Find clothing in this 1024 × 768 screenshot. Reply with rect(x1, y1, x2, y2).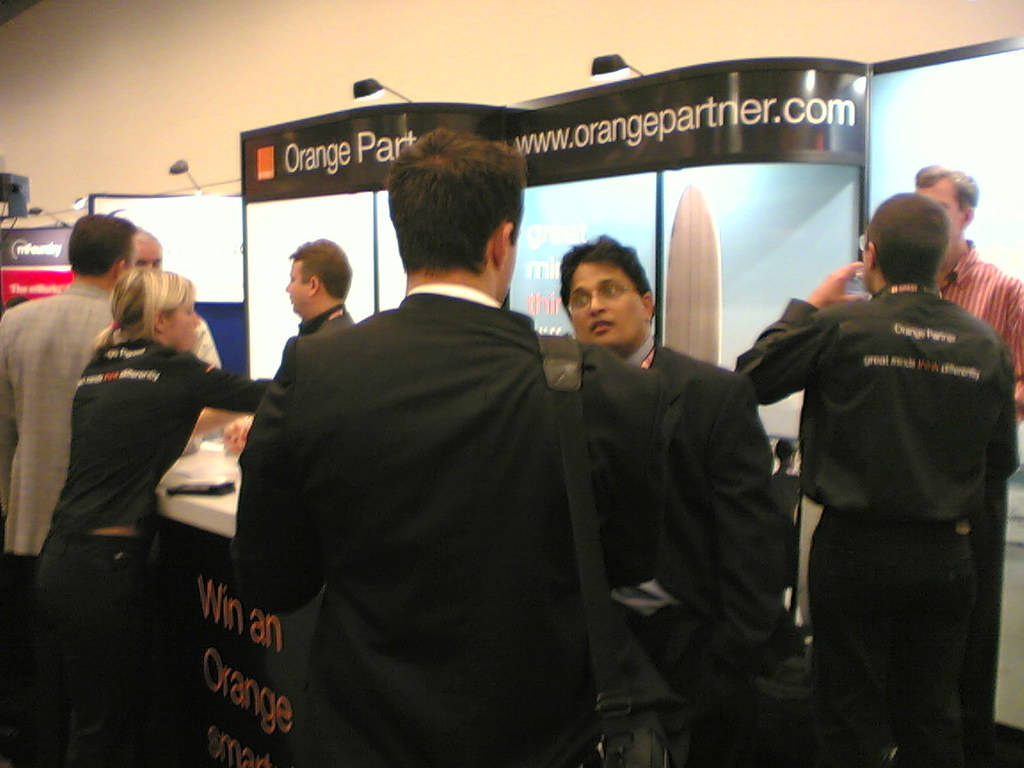
rect(929, 236, 1023, 463).
